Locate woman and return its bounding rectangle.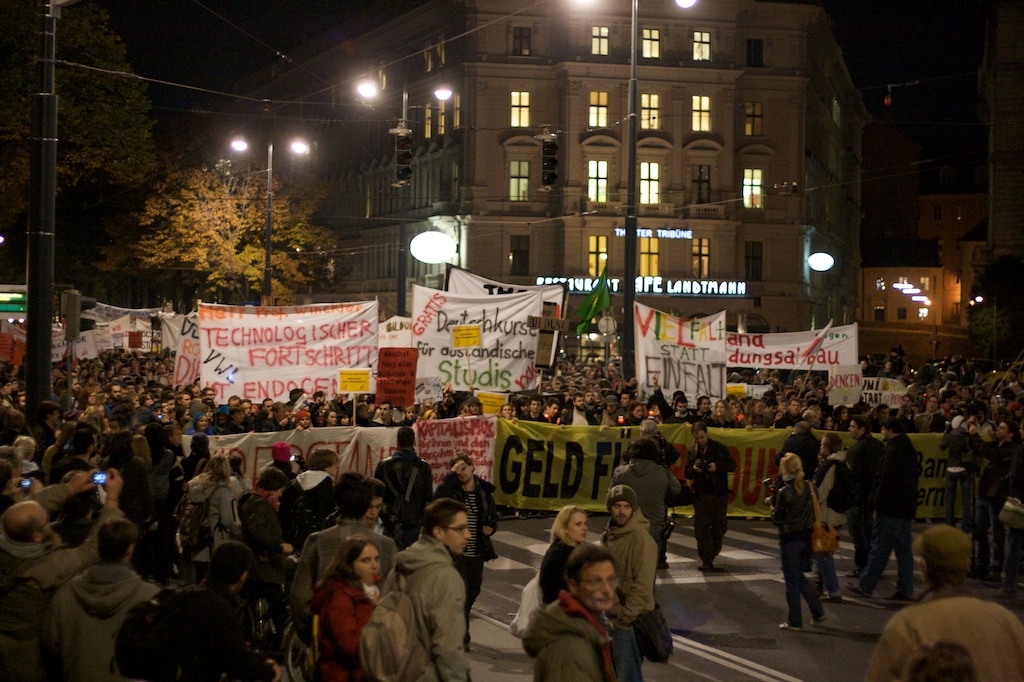
x1=816, y1=423, x2=854, y2=596.
